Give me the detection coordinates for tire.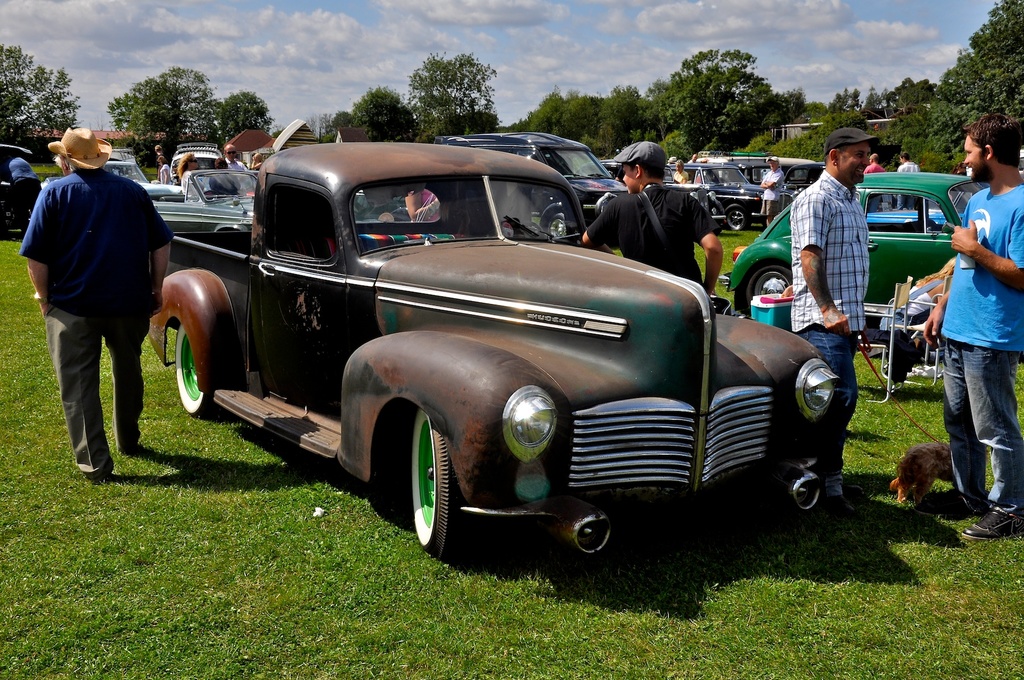
box=[408, 407, 456, 558].
